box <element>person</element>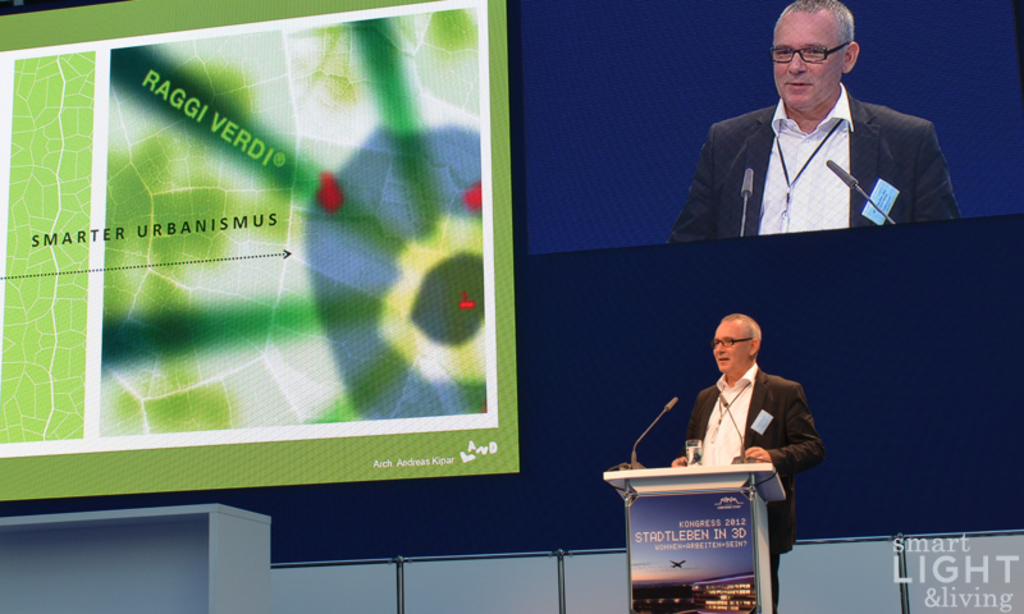
668/308/824/613
